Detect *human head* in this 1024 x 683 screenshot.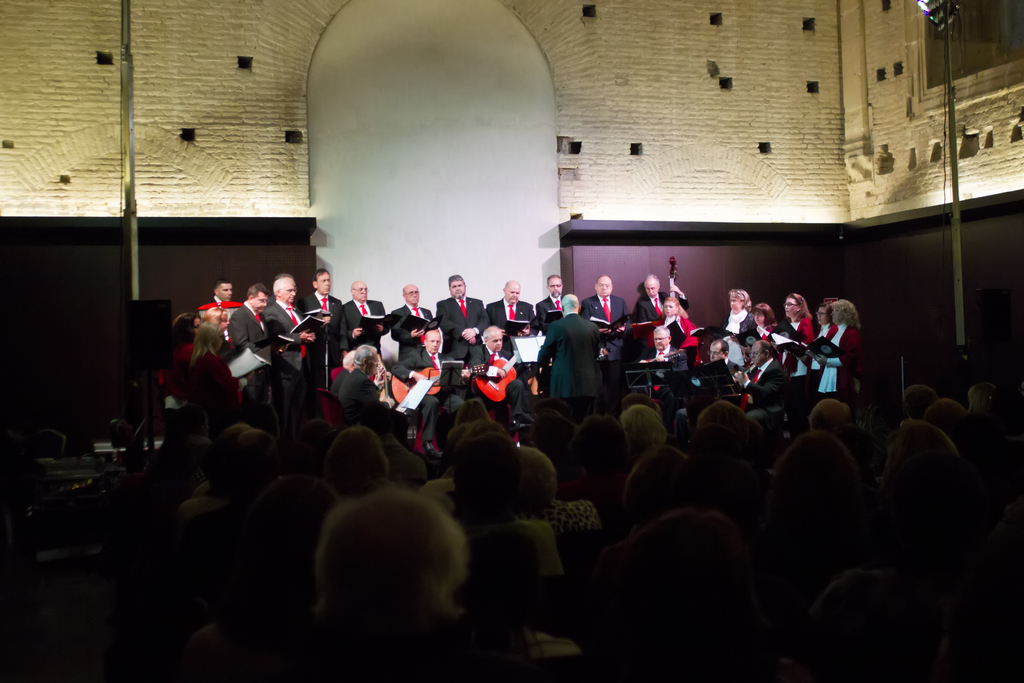
Detection: crop(248, 283, 269, 314).
